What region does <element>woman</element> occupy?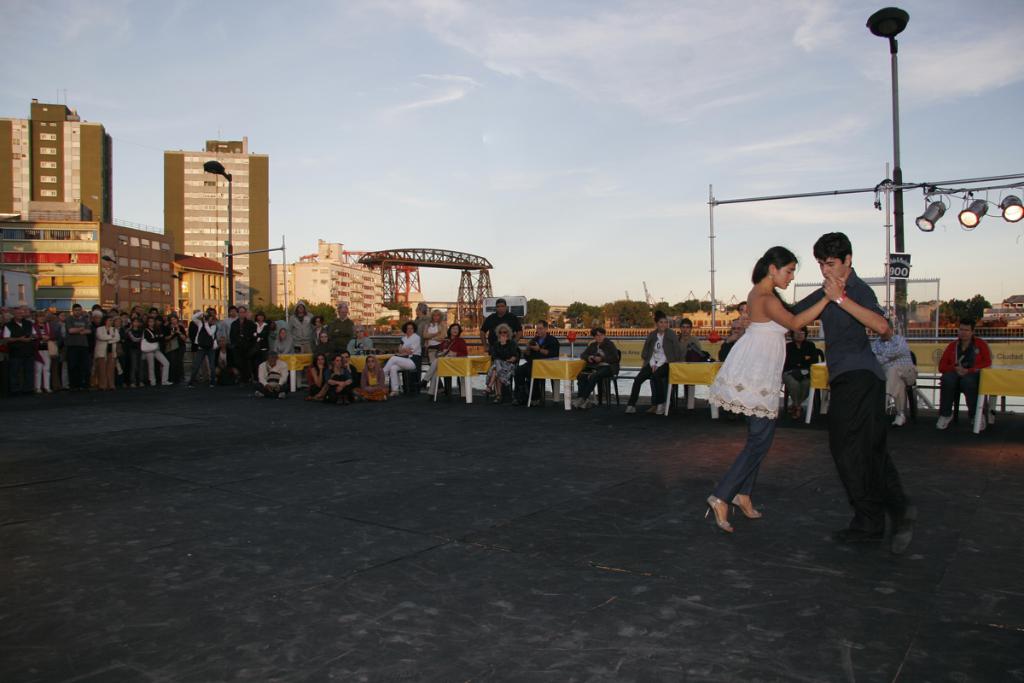
left=723, top=246, right=817, bottom=541.
